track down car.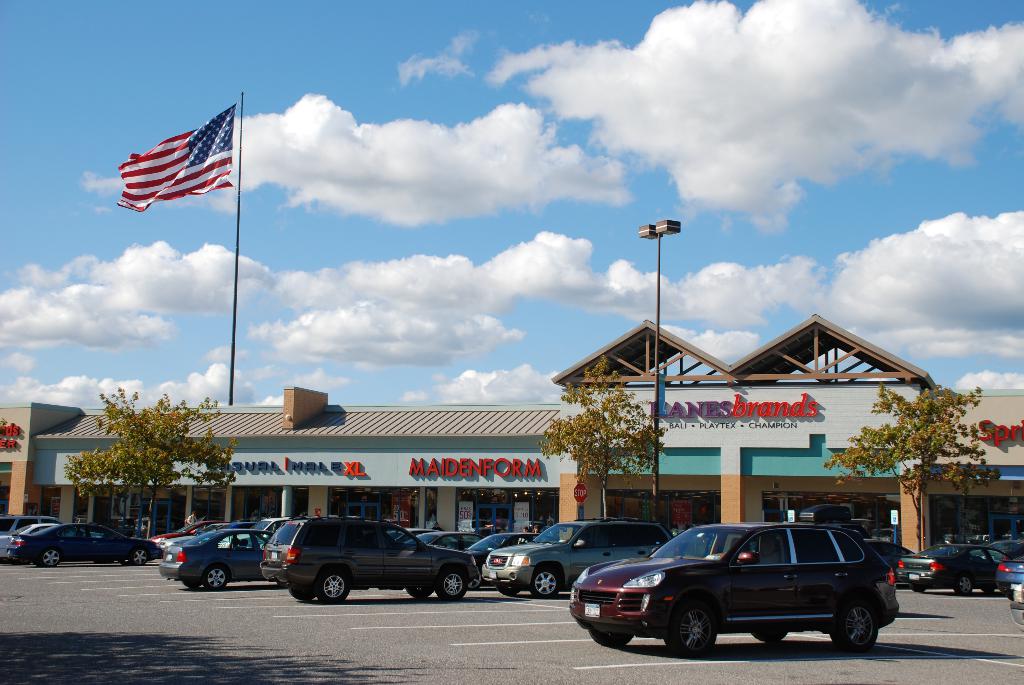
Tracked to bbox=(897, 544, 1011, 599).
